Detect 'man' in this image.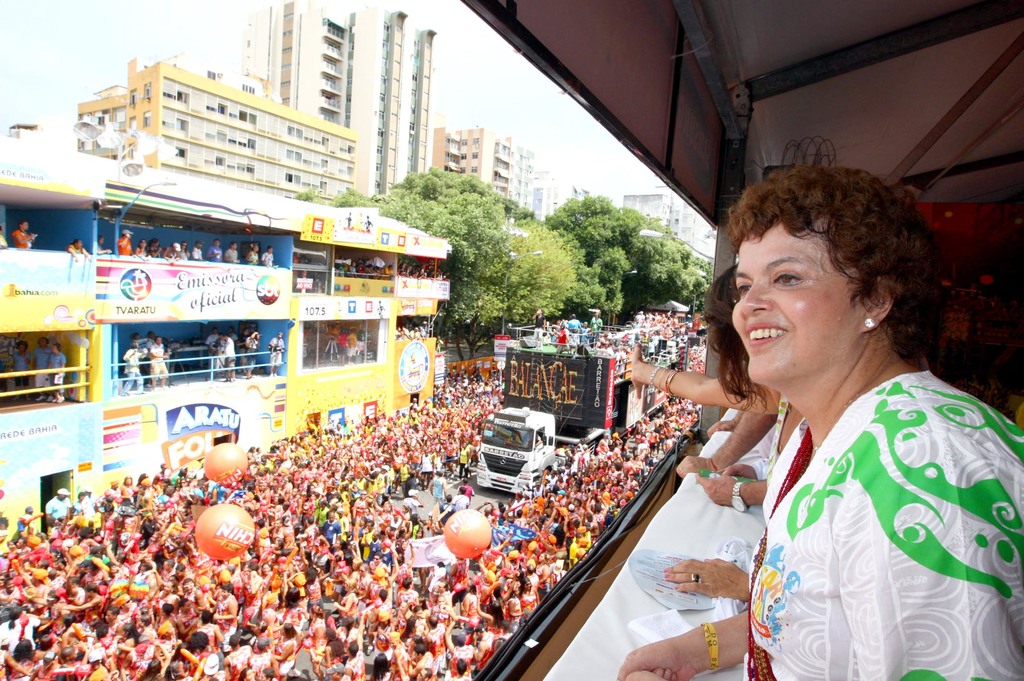
Detection: rect(95, 236, 107, 259).
